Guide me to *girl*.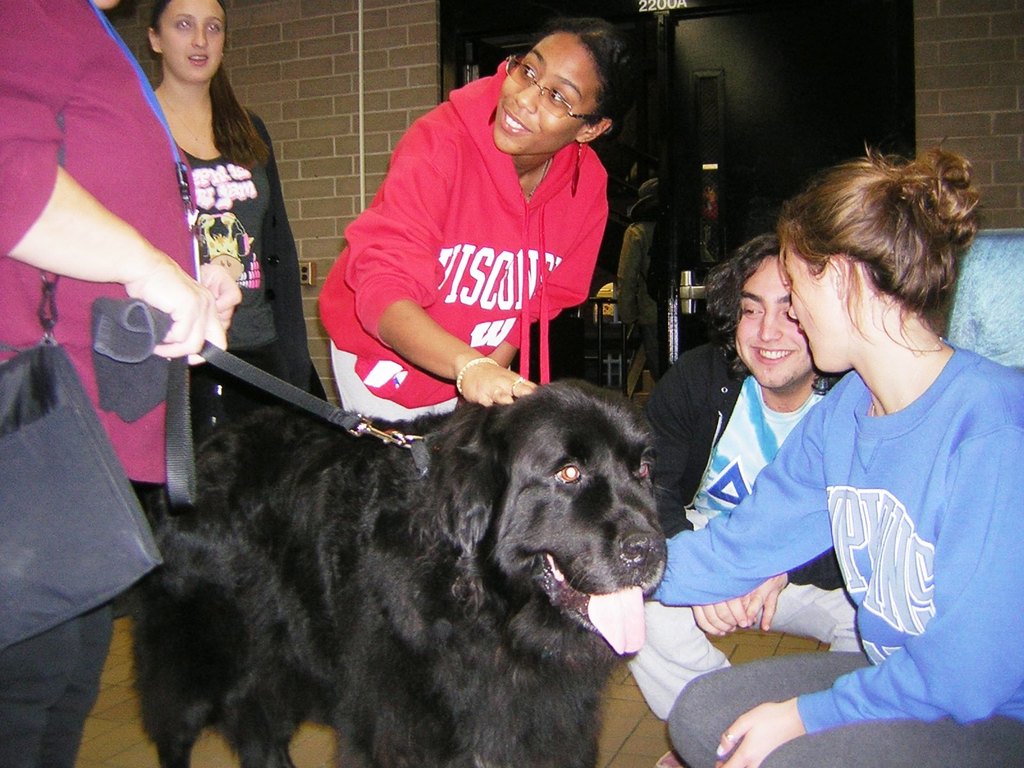
Guidance: {"x1": 314, "y1": 13, "x2": 644, "y2": 422}.
